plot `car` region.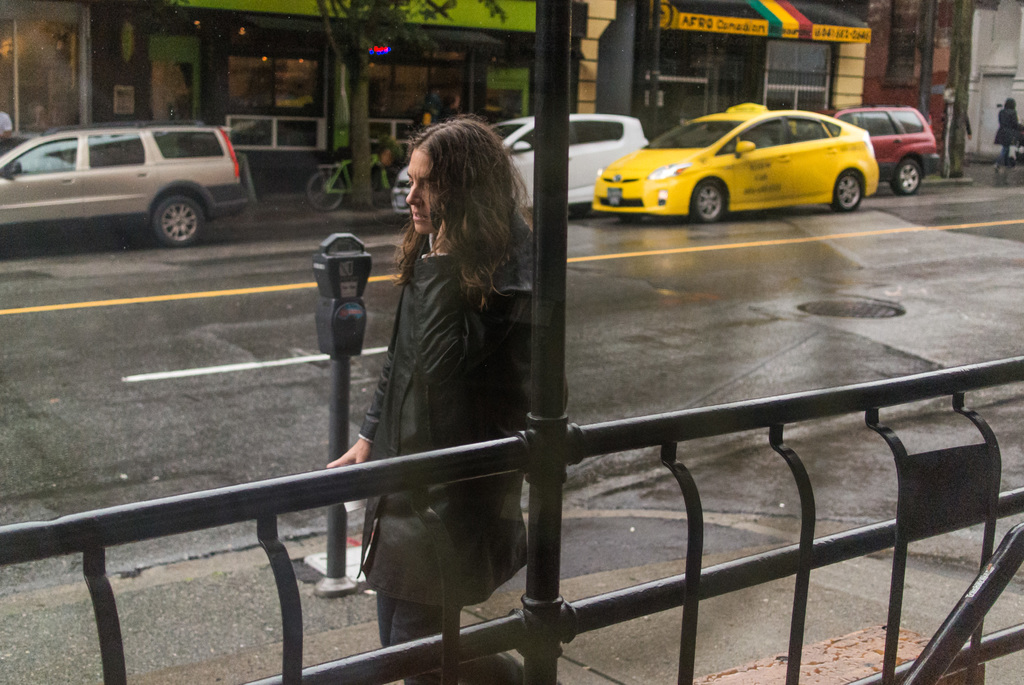
Plotted at 590/100/881/223.
